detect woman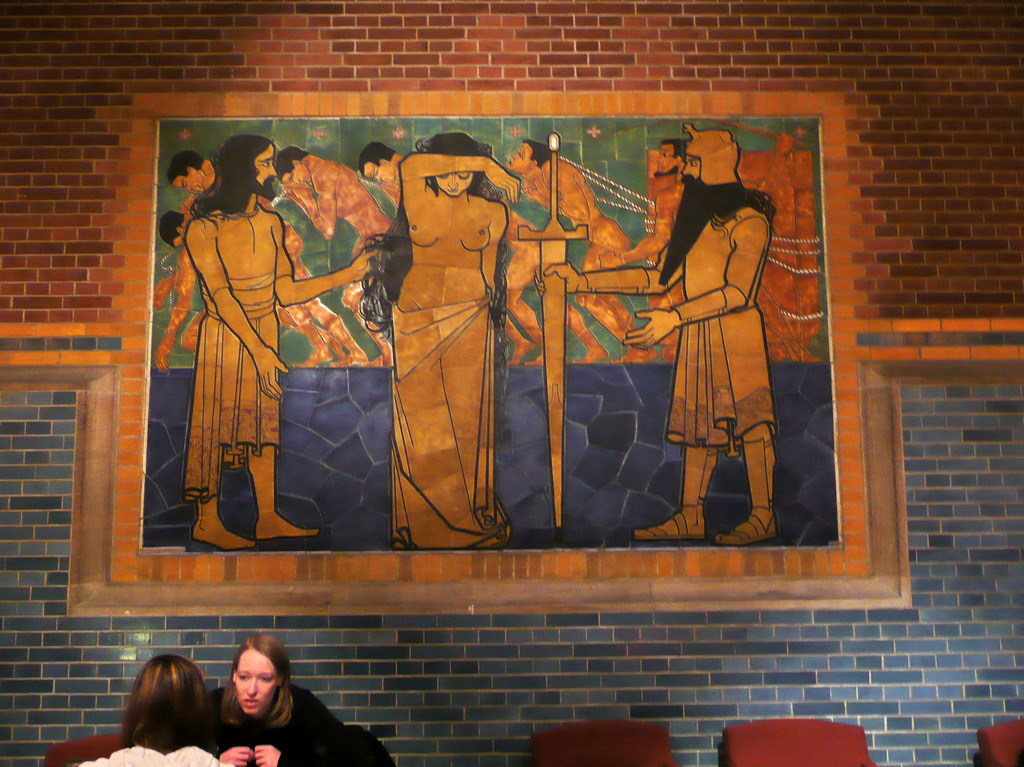
194,633,359,766
